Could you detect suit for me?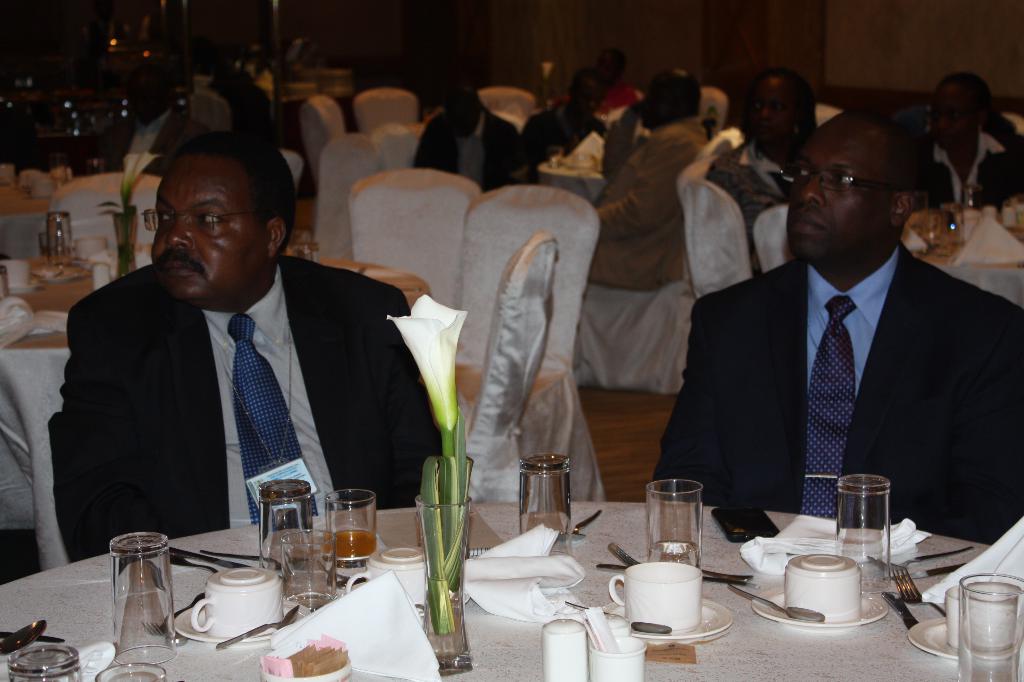
Detection result: bbox(42, 248, 447, 566).
